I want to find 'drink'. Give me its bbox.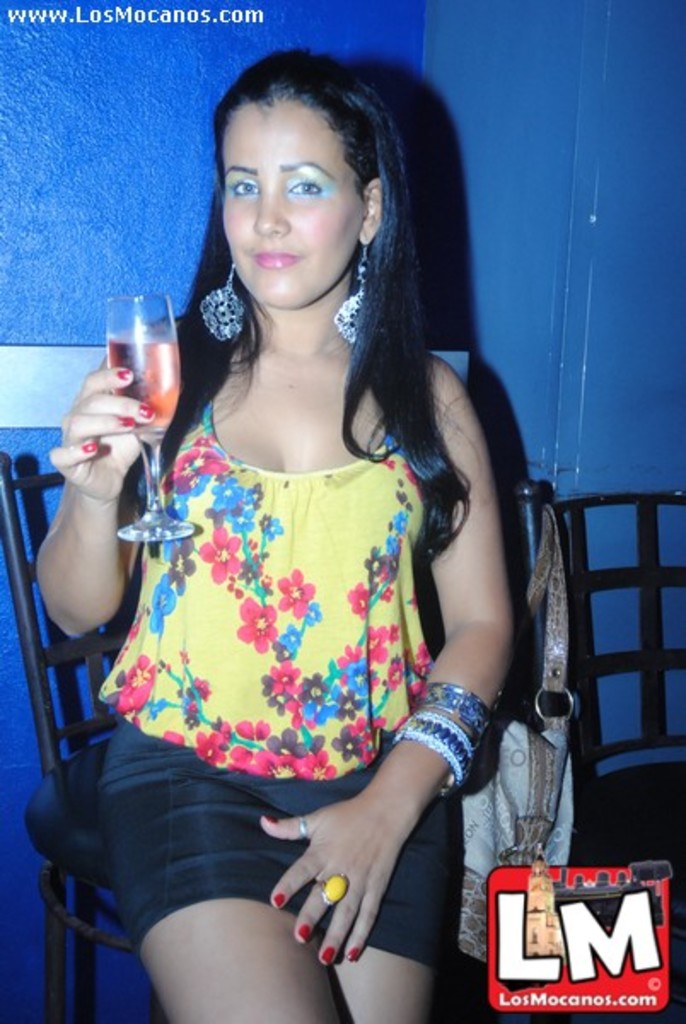
box=[111, 336, 179, 430].
